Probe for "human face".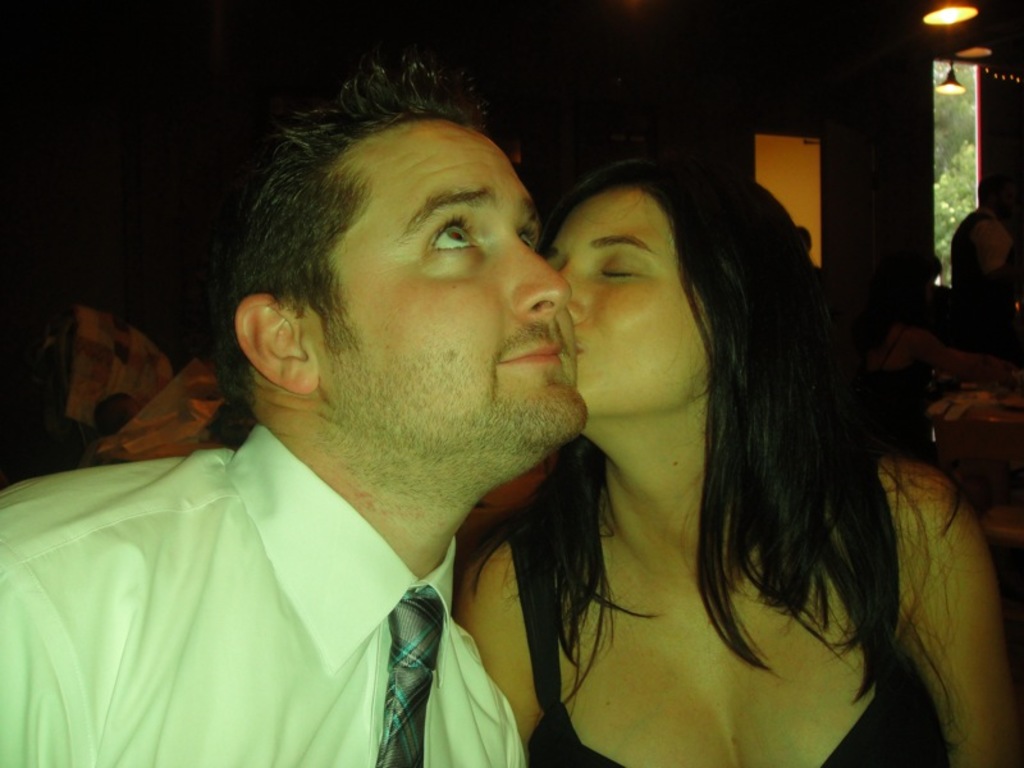
Probe result: box=[308, 116, 595, 451].
